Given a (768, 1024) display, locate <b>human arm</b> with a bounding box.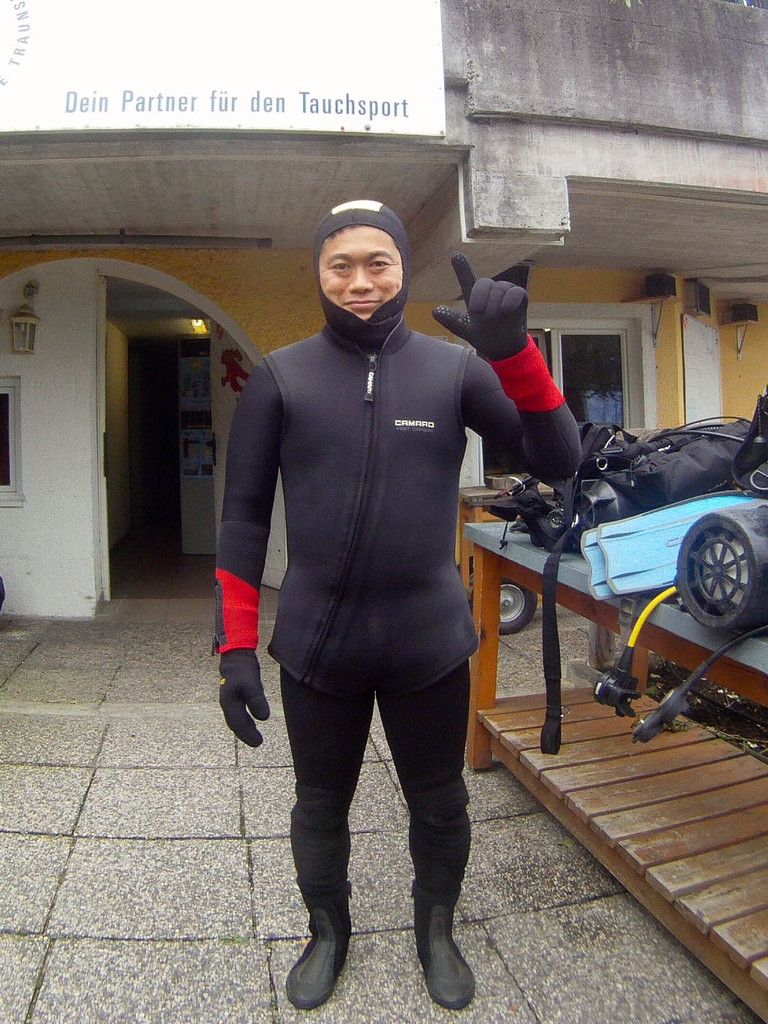
Located: {"x1": 451, "y1": 279, "x2": 593, "y2": 473}.
